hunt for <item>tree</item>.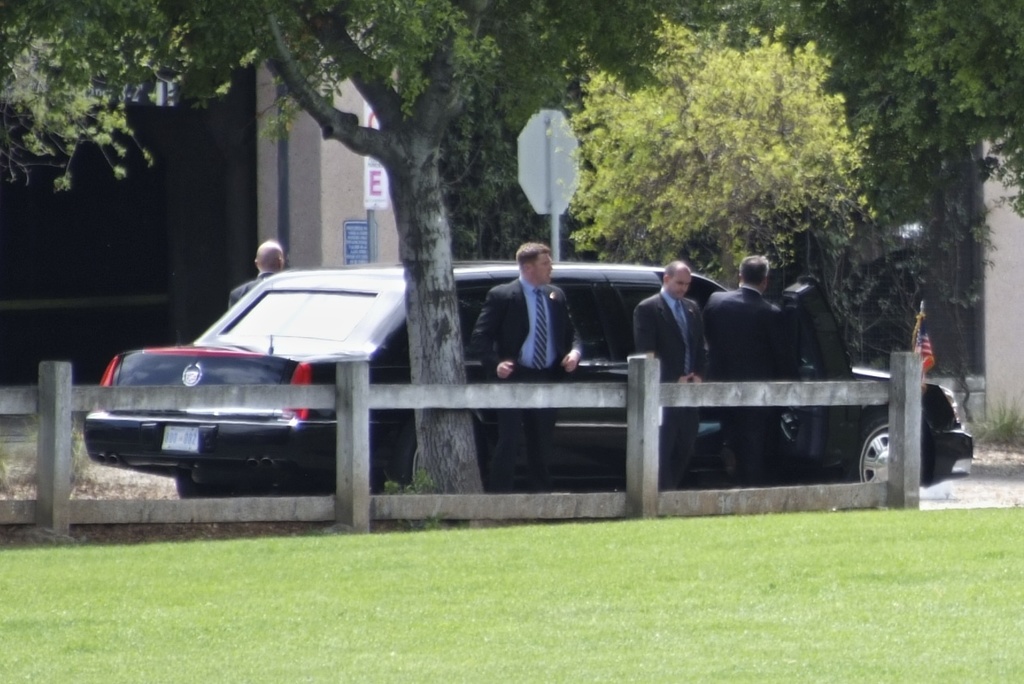
Hunted down at 424/0/1023/425.
